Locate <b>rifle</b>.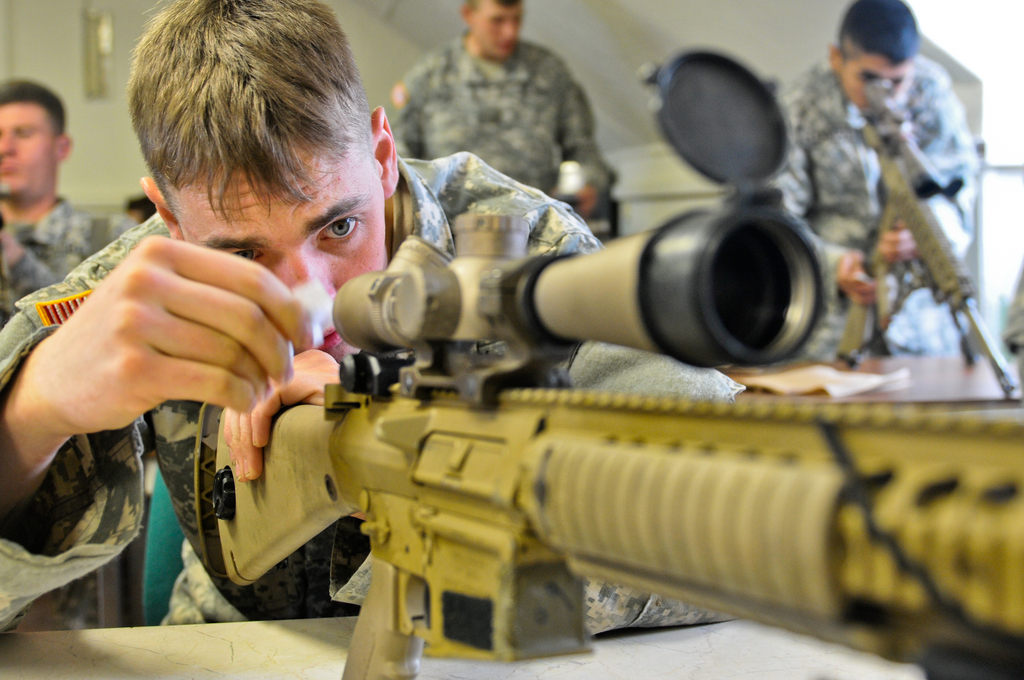
Bounding box: <bbox>200, 44, 1023, 679</bbox>.
